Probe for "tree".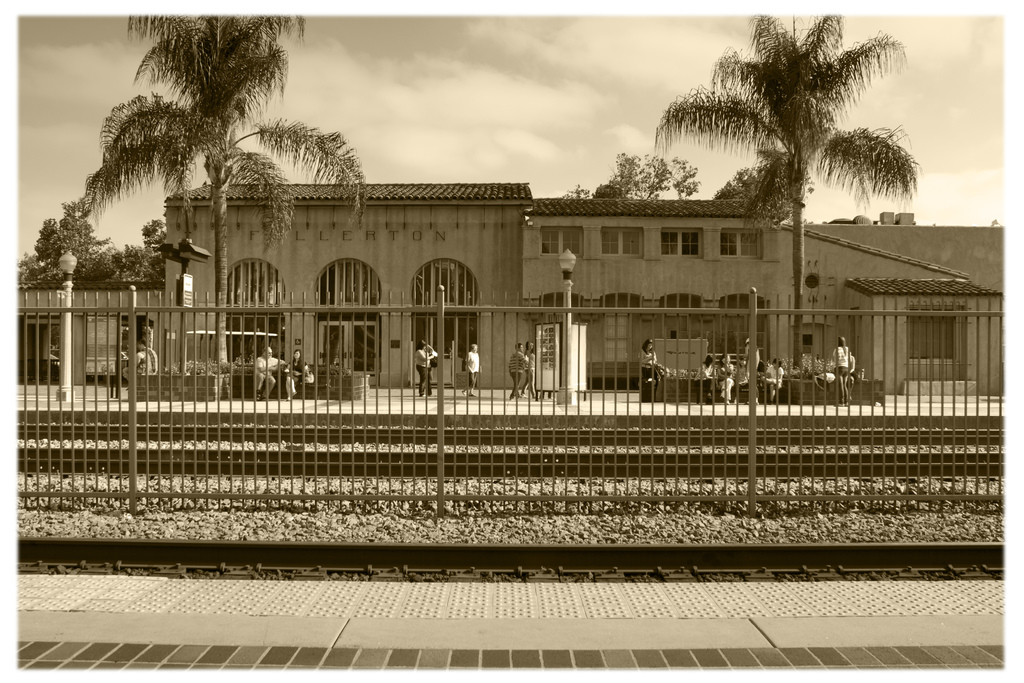
Probe result: region(565, 148, 703, 201).
